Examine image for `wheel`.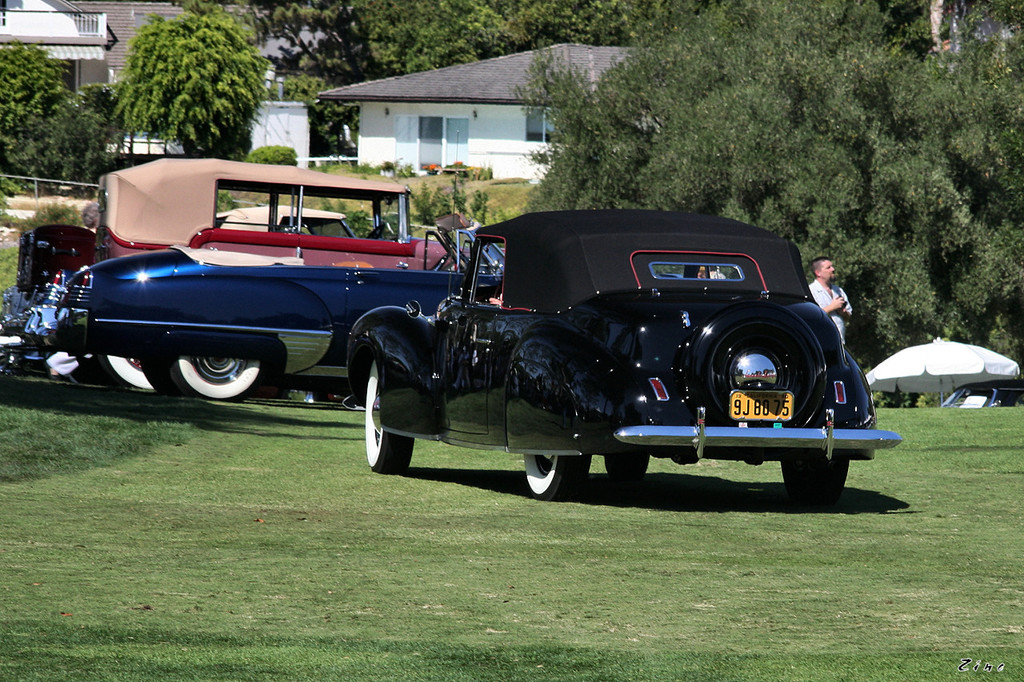
Examination result: (x1=366, y1=225, x2=385, y2=239).
